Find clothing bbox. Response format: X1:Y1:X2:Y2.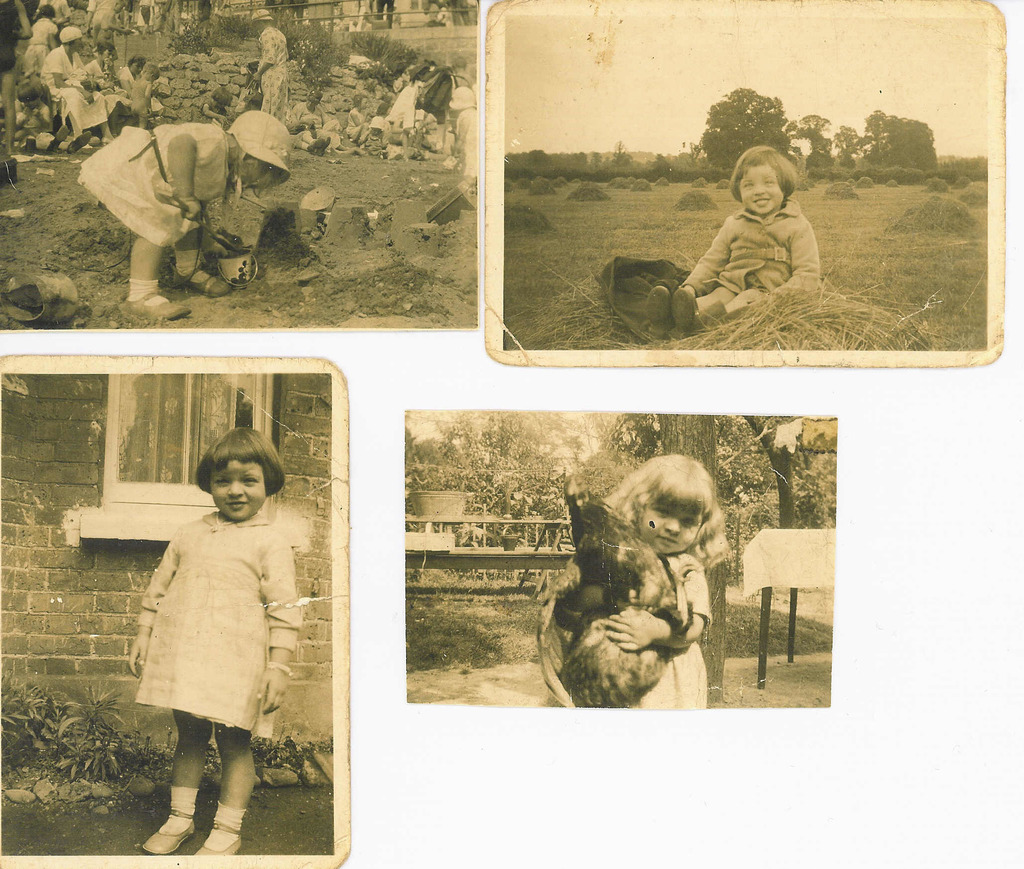
83:63:136:114.
